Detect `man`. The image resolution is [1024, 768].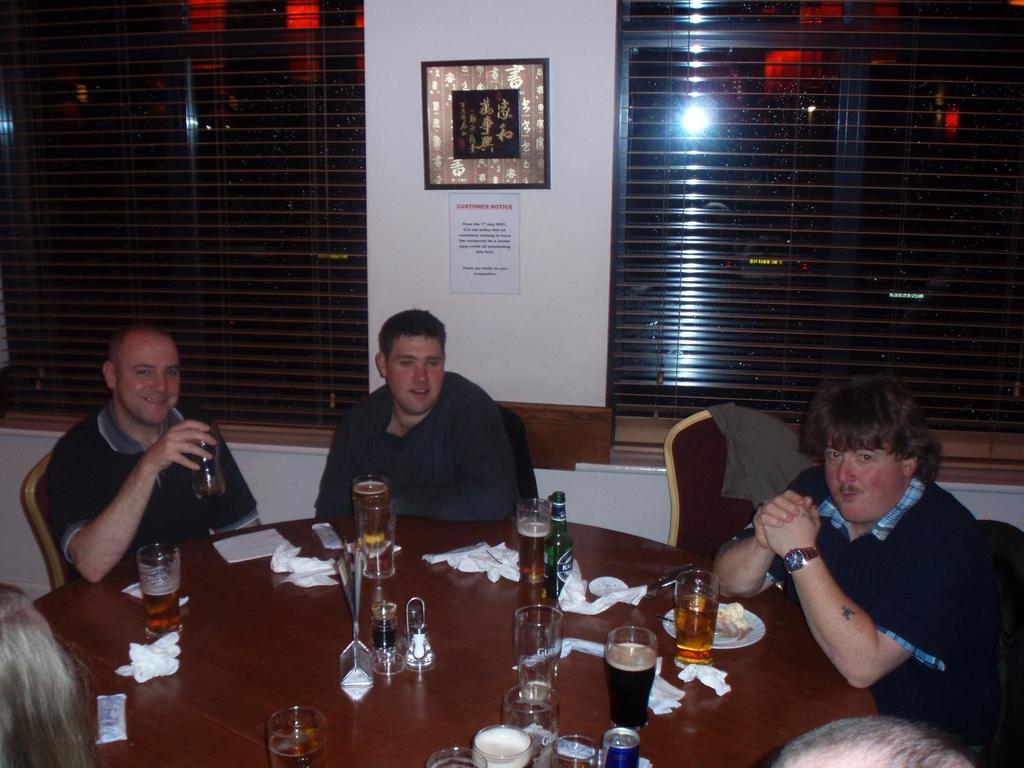
(left=709, top=378, right=1005, bottom=753).
